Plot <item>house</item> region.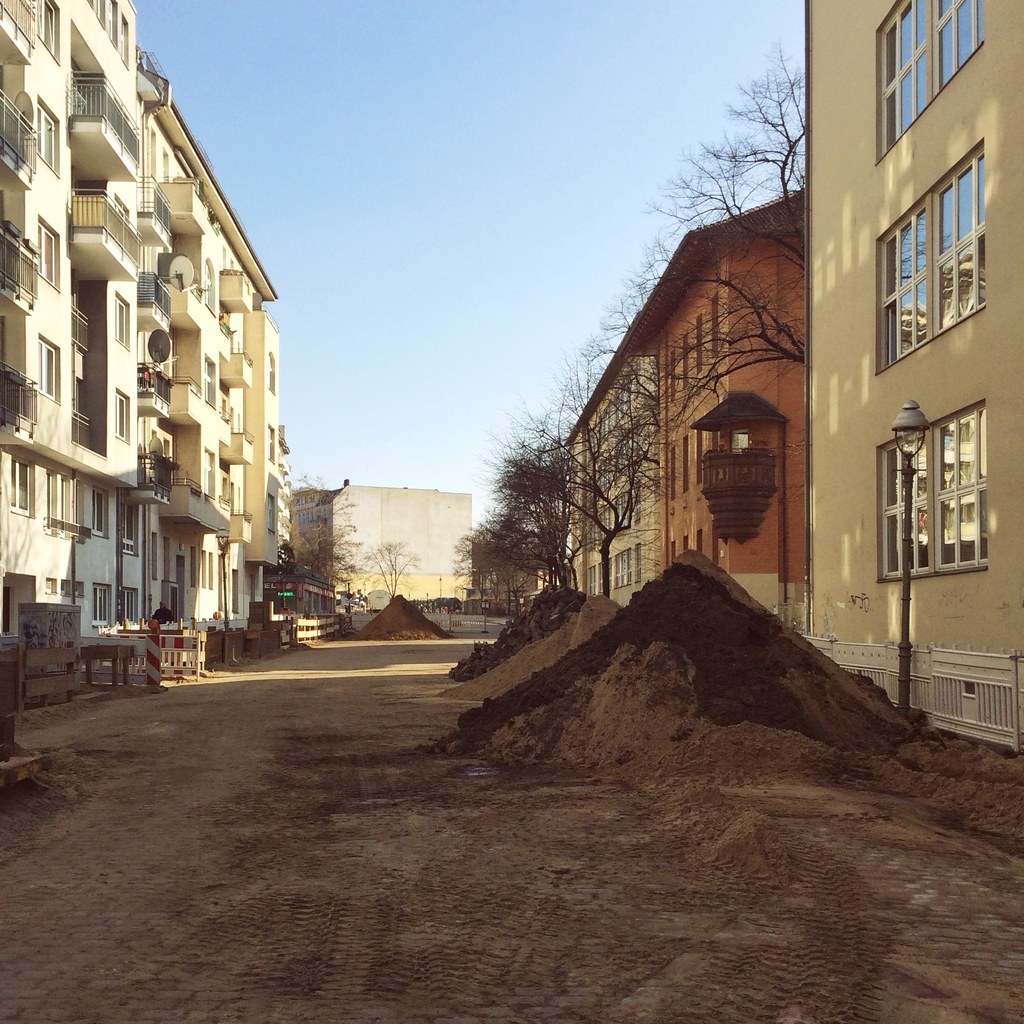
Plotted at (x1=776, y1=0, x2=1023, y2=760).
